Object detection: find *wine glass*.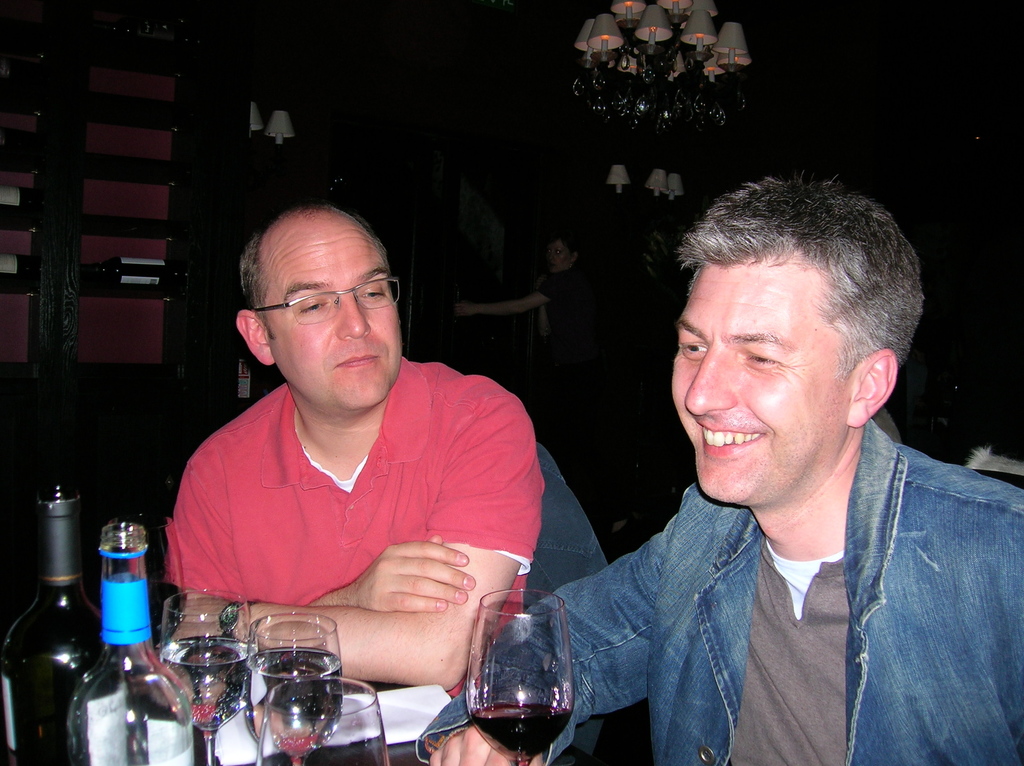
bbox=[470, 587, 573, 764].
